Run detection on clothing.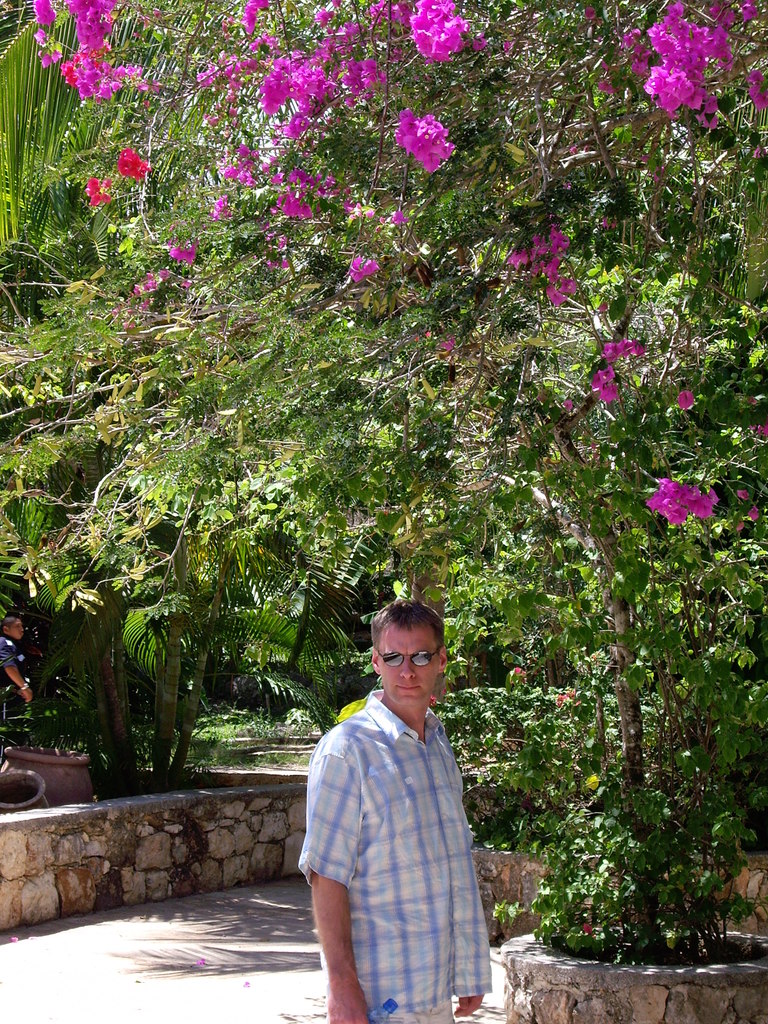
Result: (306, 652, 508, 998).
